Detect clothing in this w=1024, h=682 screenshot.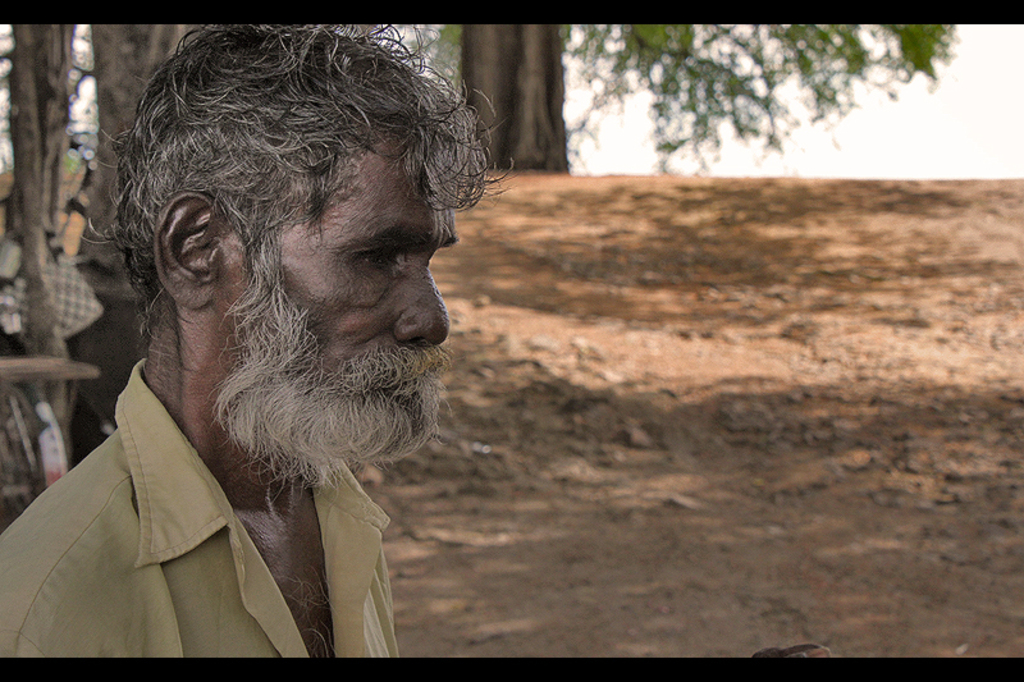
Detection: (x1=0, y1=321, x2=394, y2=674).
